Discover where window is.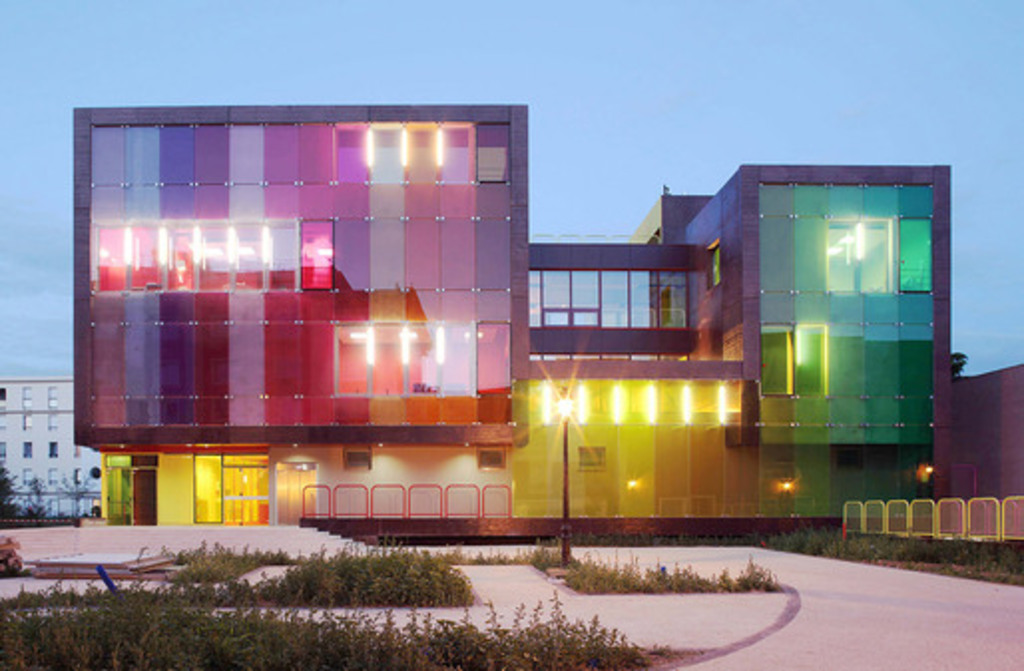
Discovered at (46, 384, 60, 412).
